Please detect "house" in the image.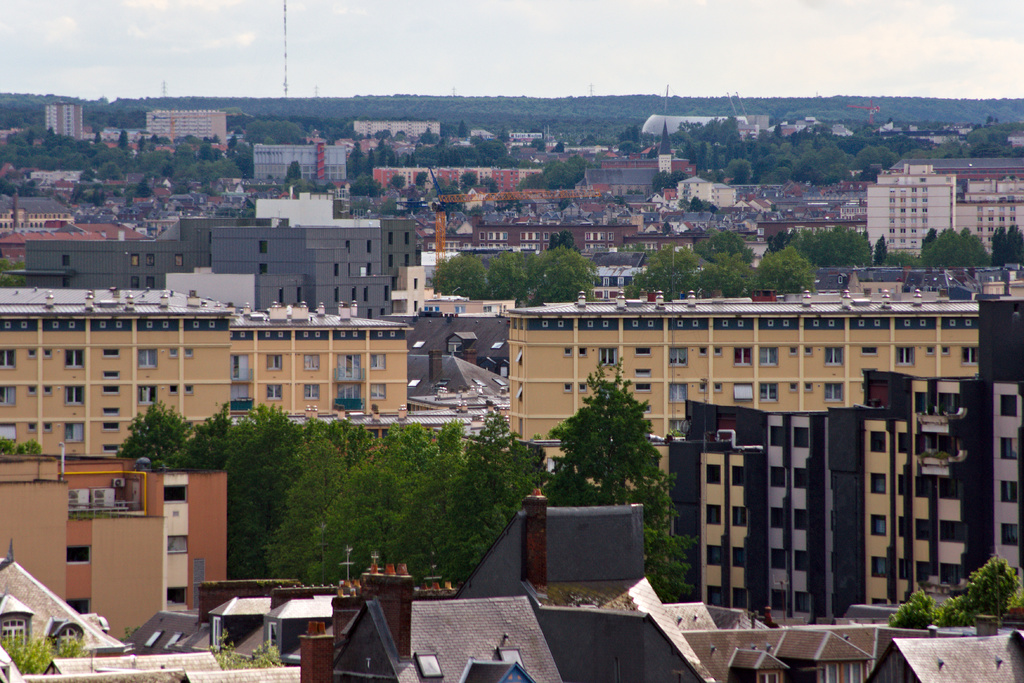
bbox=[40, 99, 88, 137].
